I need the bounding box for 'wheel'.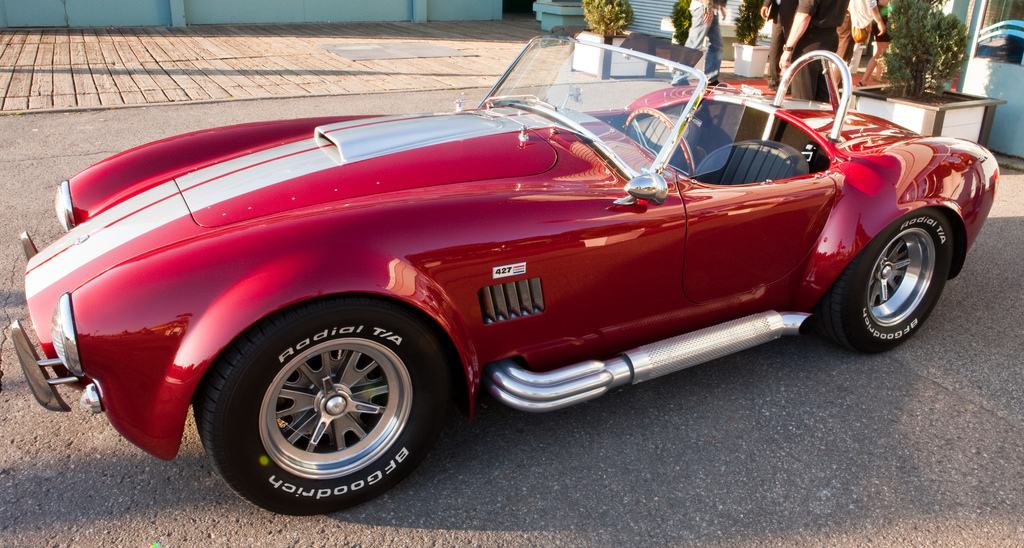
Here it is: [x1=194, y1=298, x2=446, y2=516].
